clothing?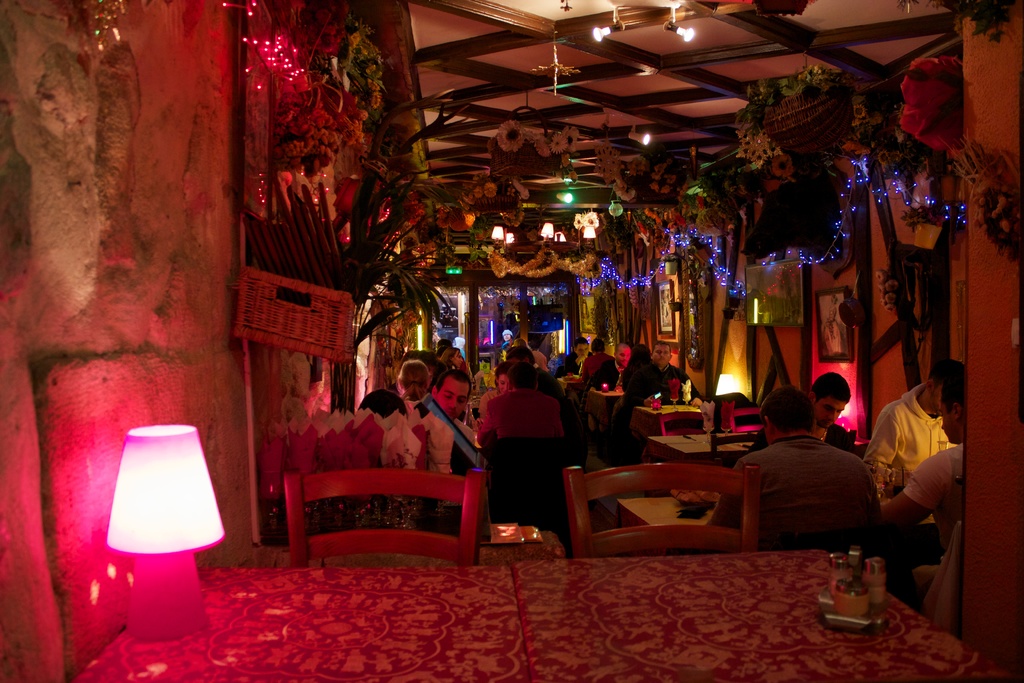
crop(479, 384, 570, 436)
